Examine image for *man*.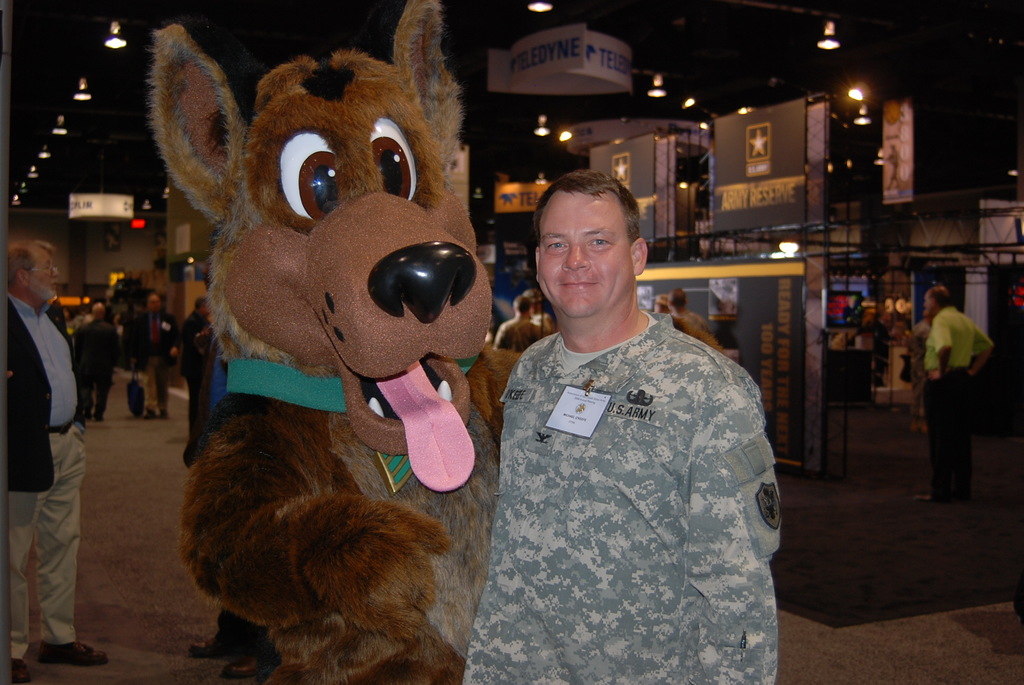
Examination result: <box>127,295,181,420</box>.
